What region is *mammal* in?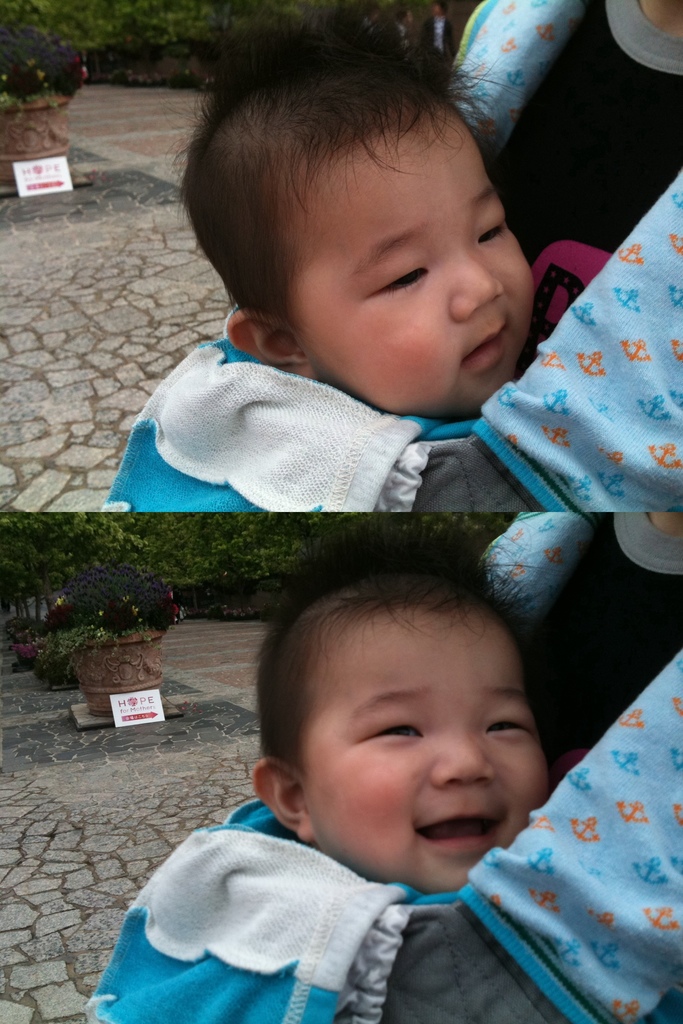
[left=104, top=9, right=544, bottom=508].
